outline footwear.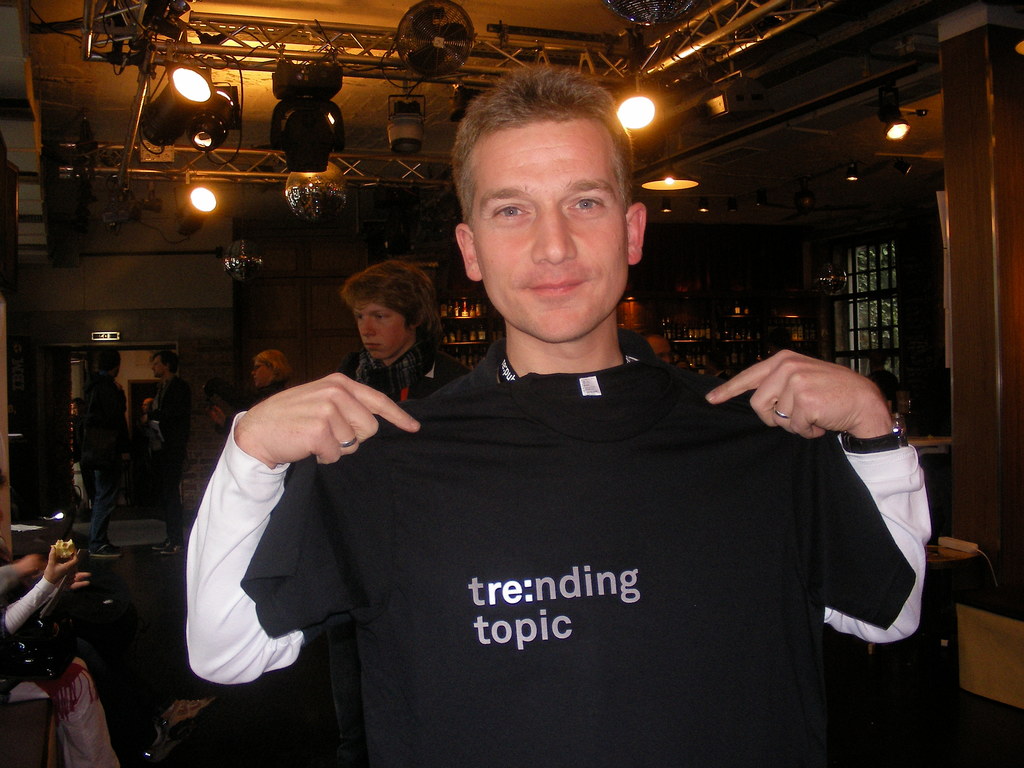
Outline: x1=88, y1=543, x2=116, y2=561.
